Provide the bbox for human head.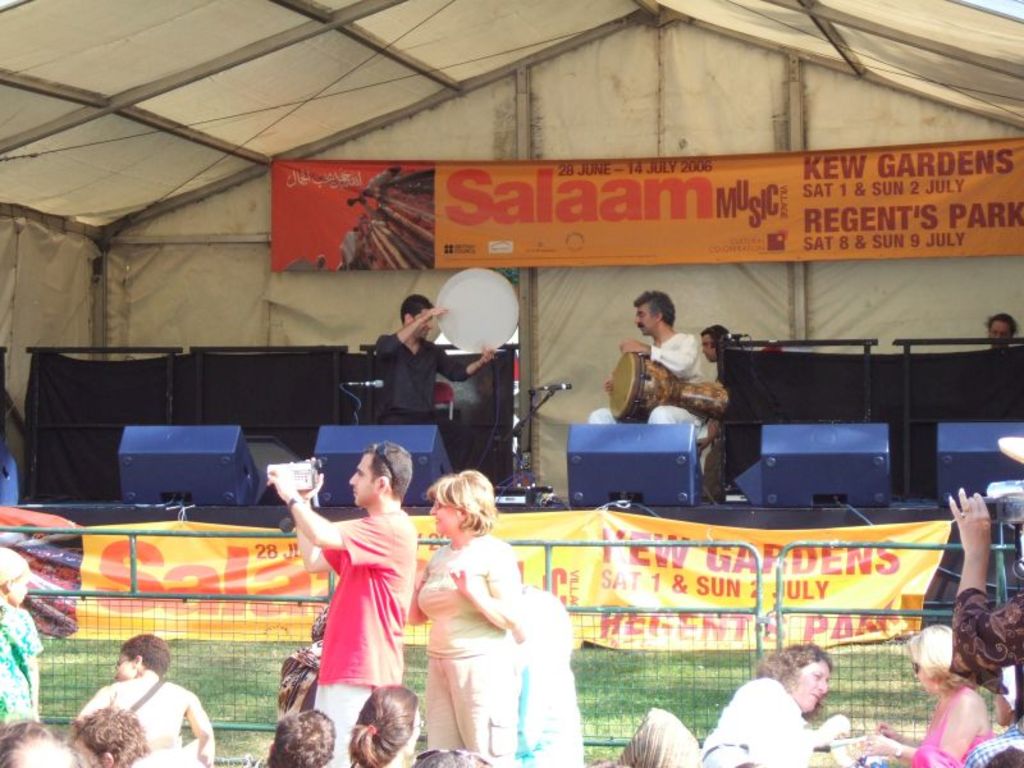
901:621:956:695.
